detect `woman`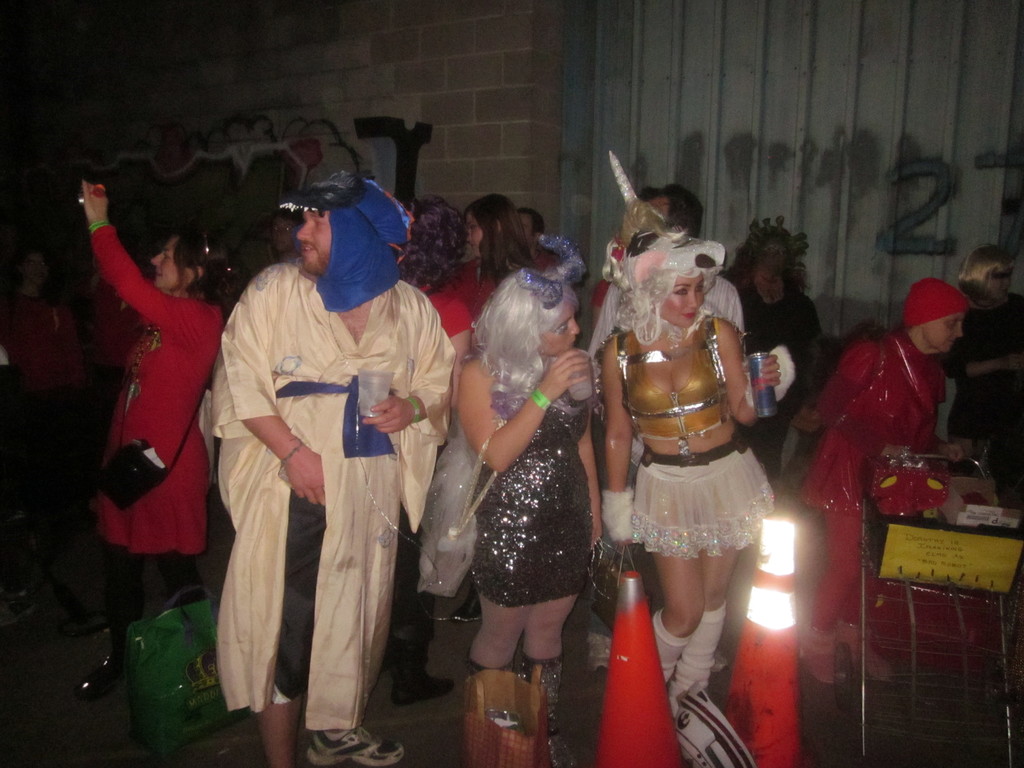
940/242/1023/531
